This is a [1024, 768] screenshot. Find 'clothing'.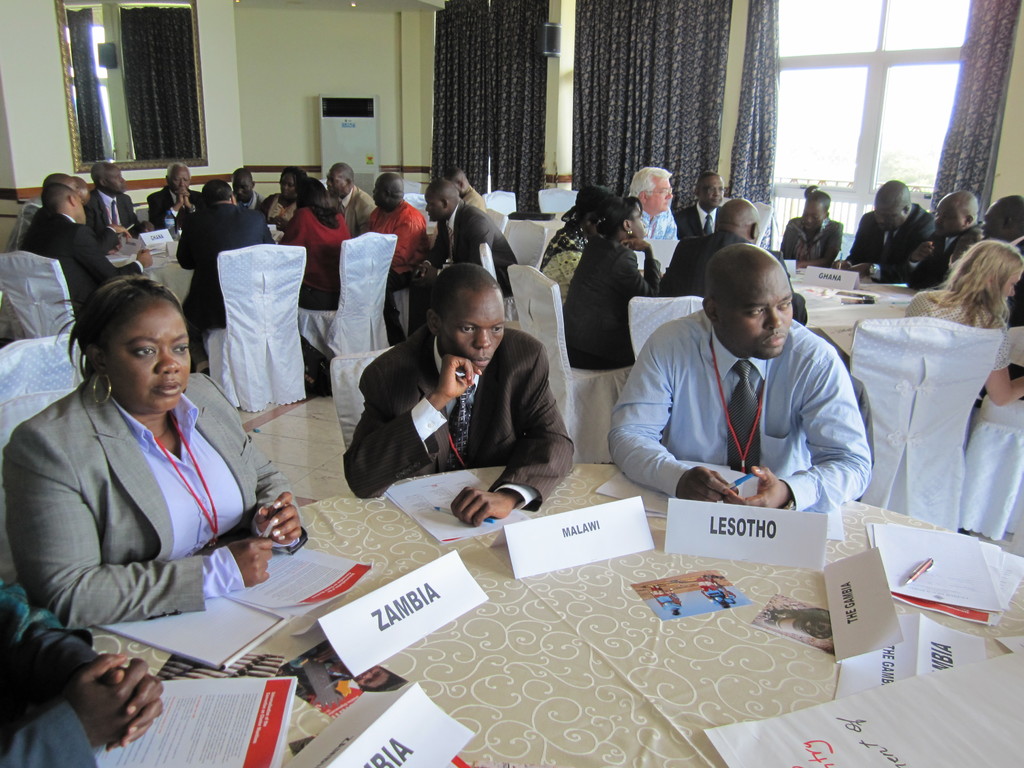
Bounding box: <box>853,204,926,286</box>.
